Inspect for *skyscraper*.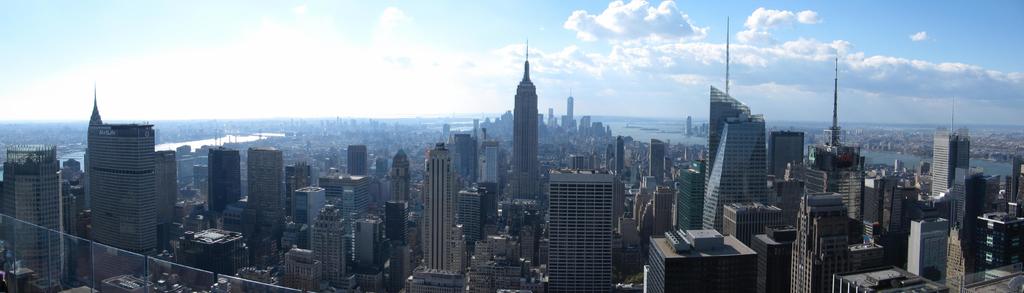
Inspection: l=675, t=166, r=703, b=233.
